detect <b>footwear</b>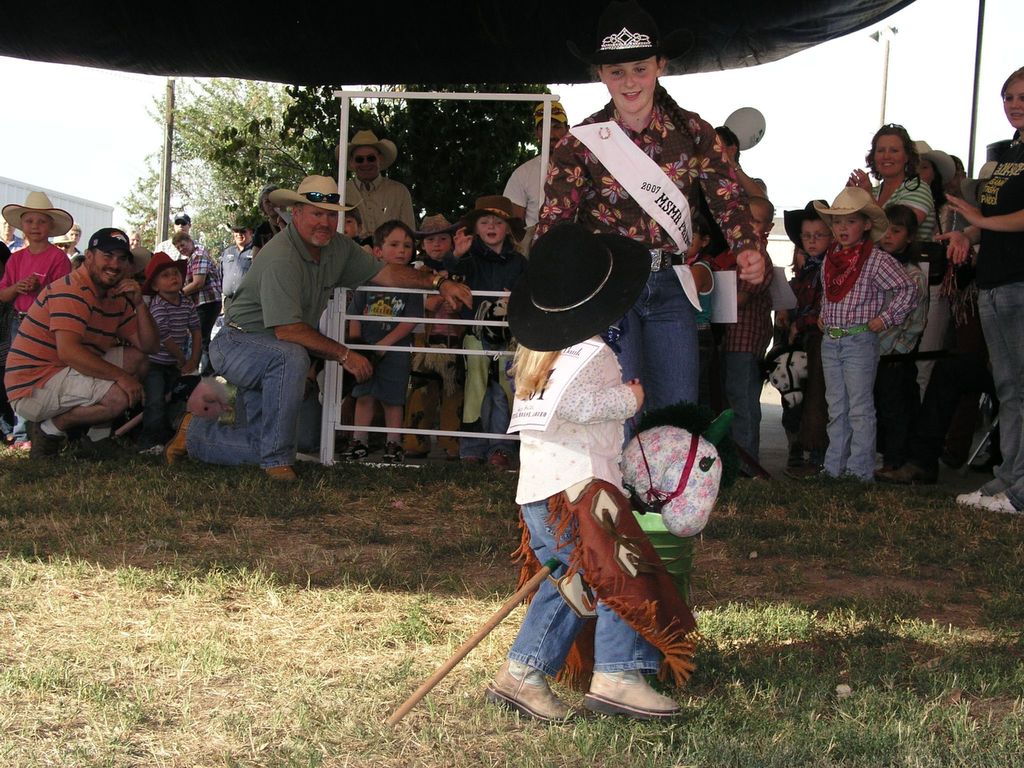
pyautogui.locateOnScreen(267, 460, 297, 491)
